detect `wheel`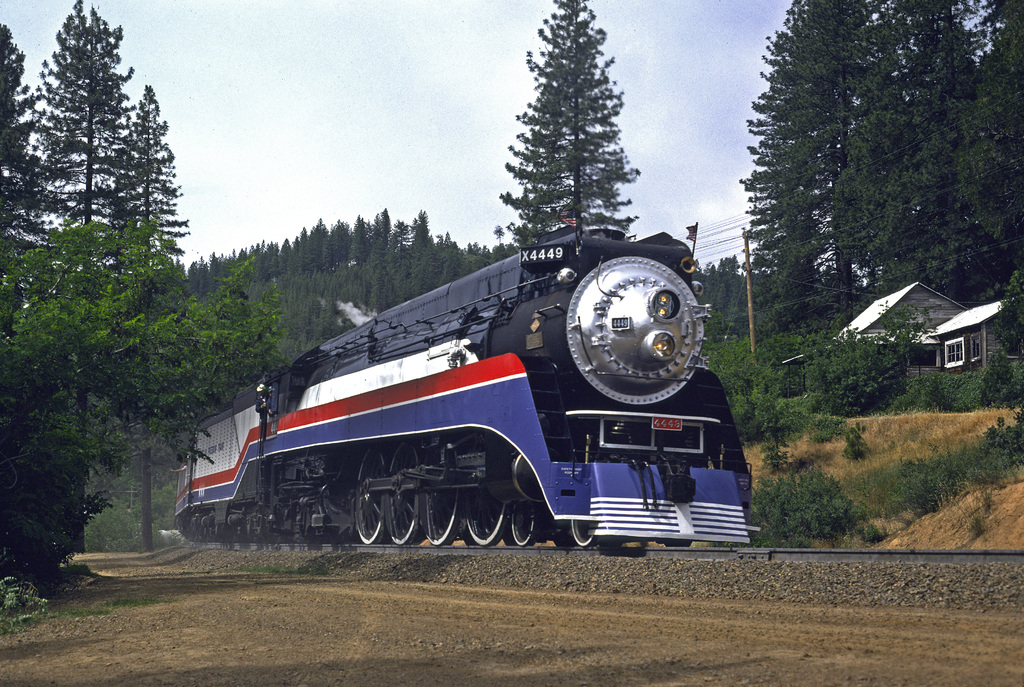
[570, 518, 597, 551]
